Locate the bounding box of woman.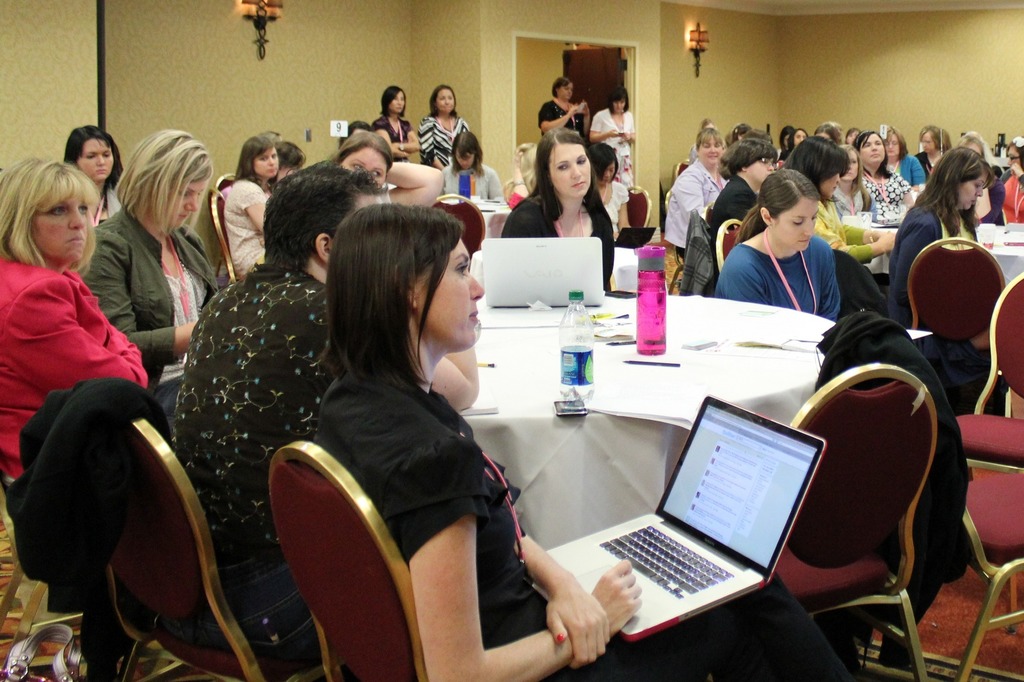
Bounding box: (495, 125, 618, 297).
